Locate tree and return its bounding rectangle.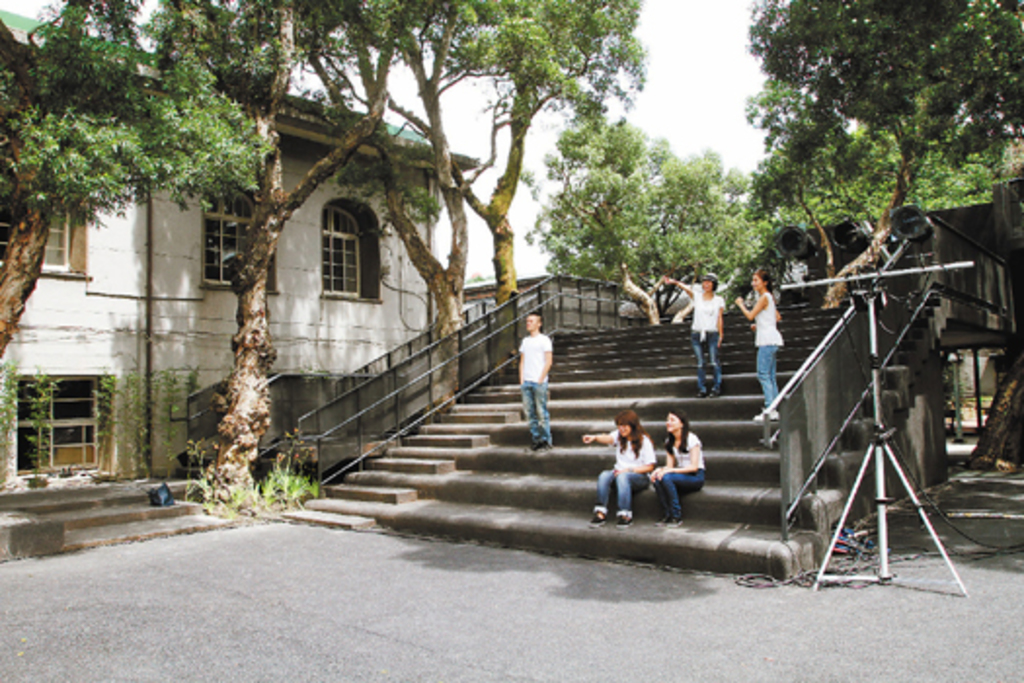
(289,0,492,418).
